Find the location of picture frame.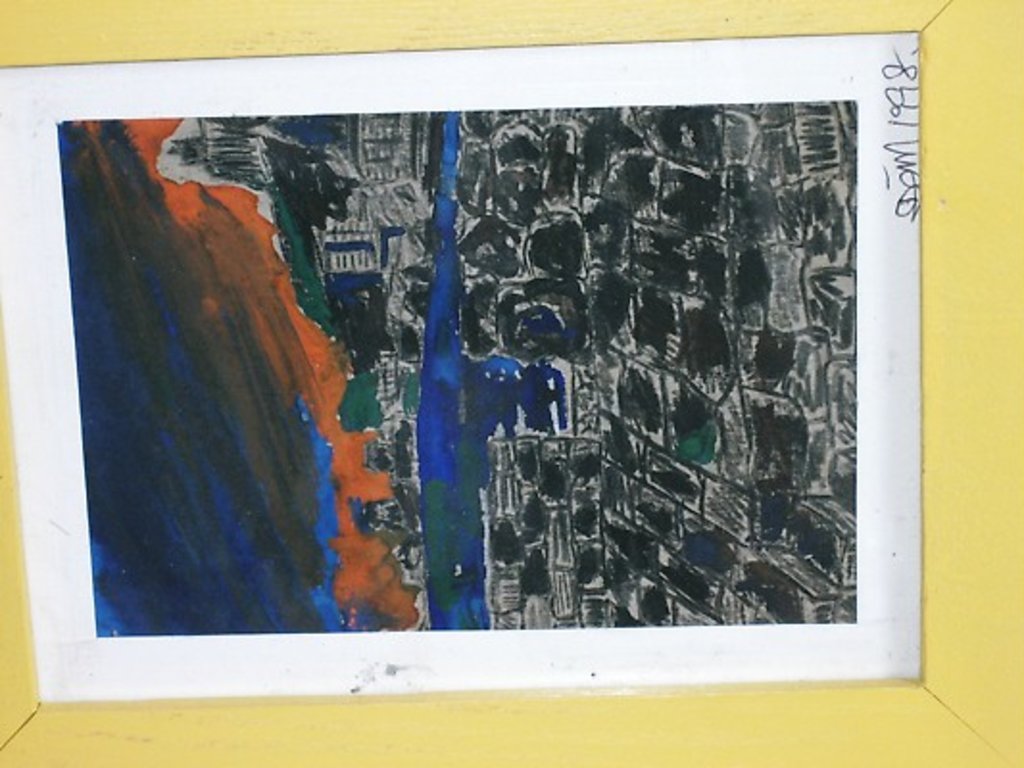
Location: select_region(0, 0, 1022, 766).
